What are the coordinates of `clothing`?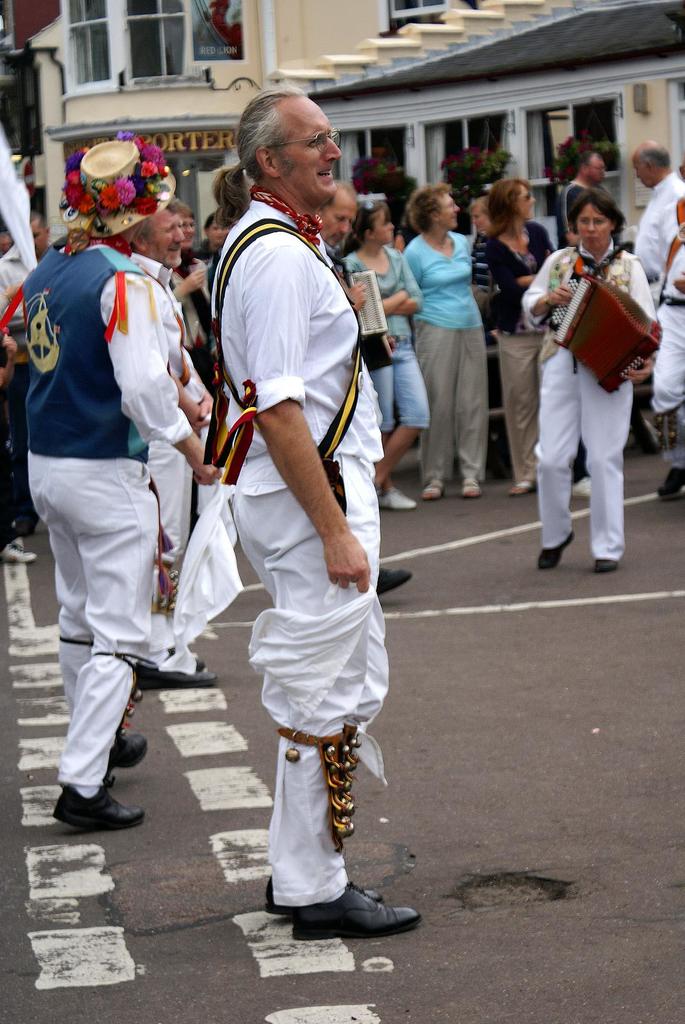
detection(636, 178, 677, 273).
